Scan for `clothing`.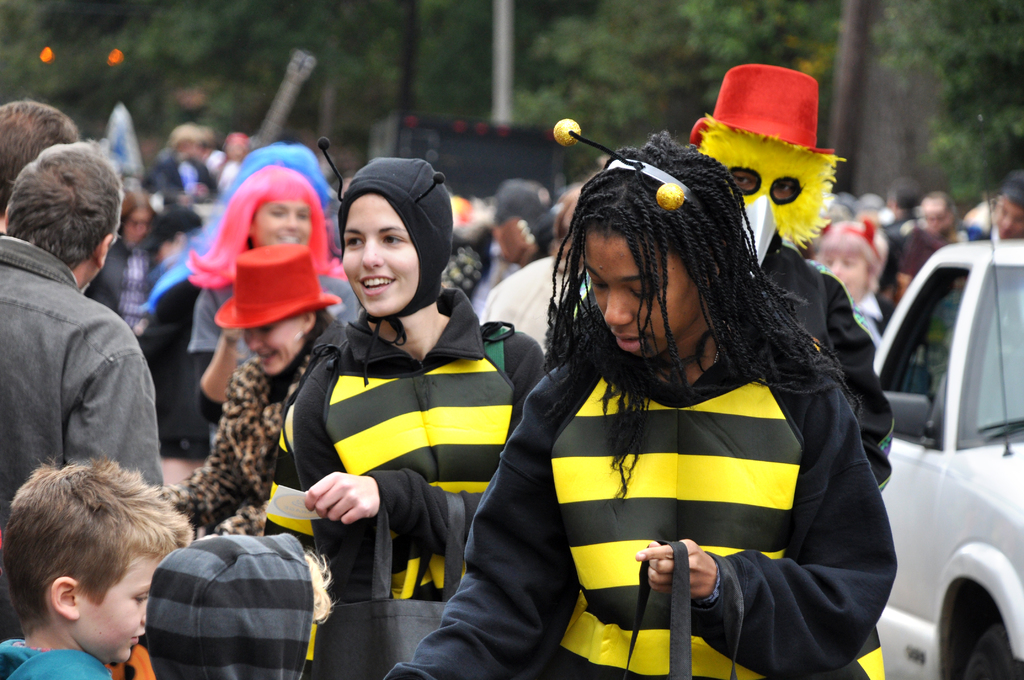
Scan result: box(261, 282, 542, 679).
